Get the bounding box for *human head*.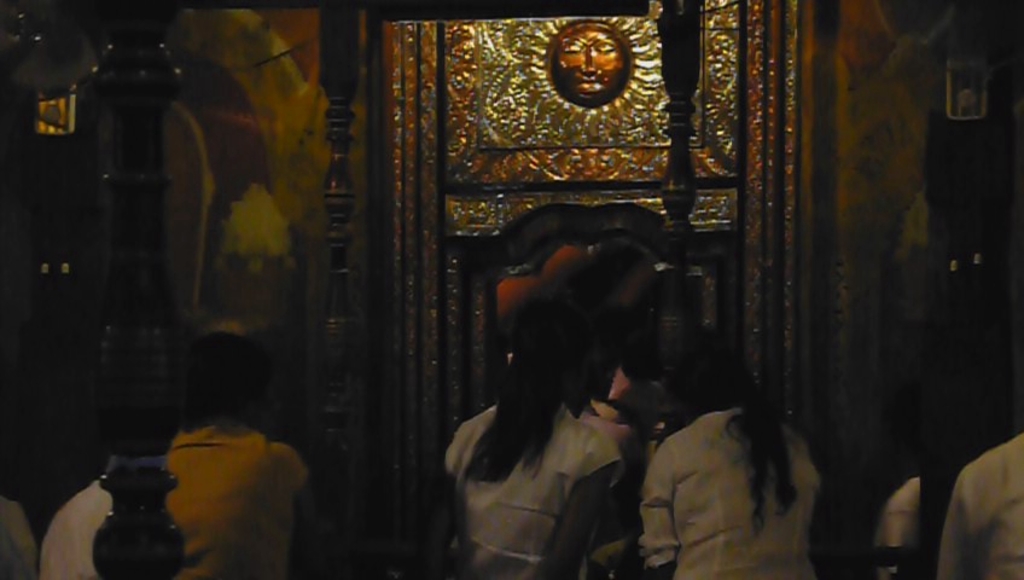
[185, 335, 268, 424].
